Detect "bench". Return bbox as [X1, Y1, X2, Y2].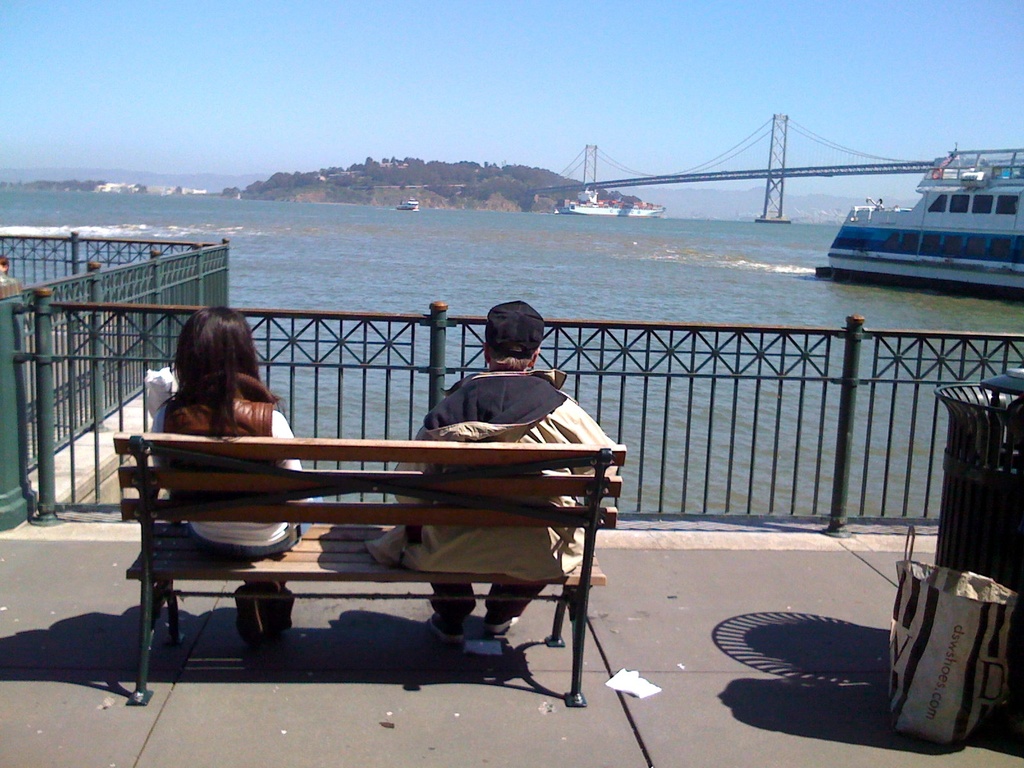
[93, 405, 634, 698].
